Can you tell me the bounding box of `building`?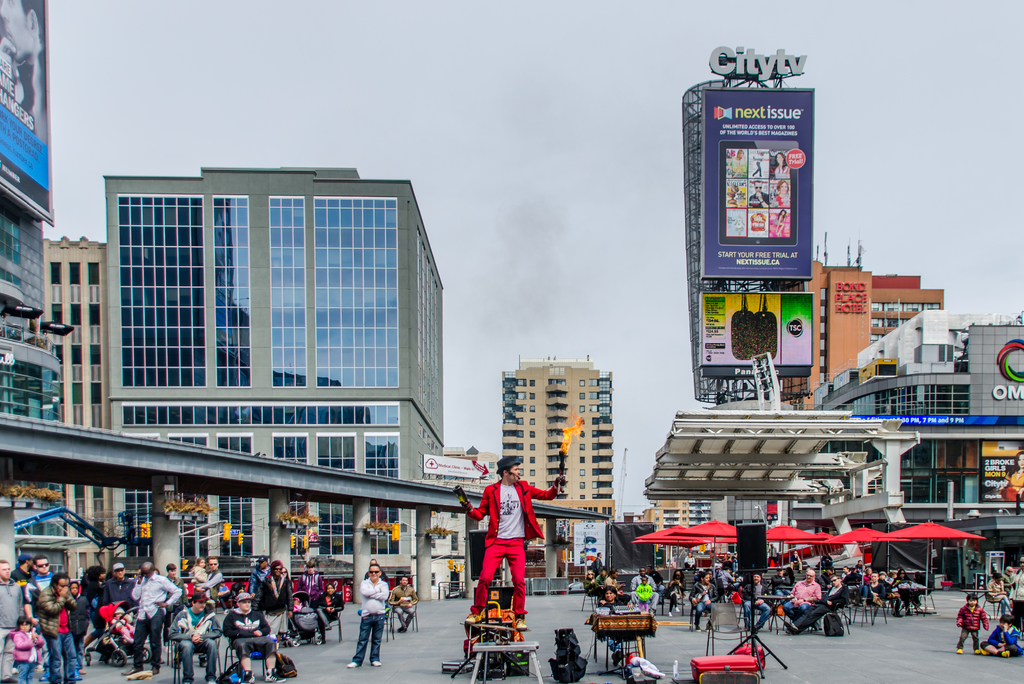
640 406 902 612.
